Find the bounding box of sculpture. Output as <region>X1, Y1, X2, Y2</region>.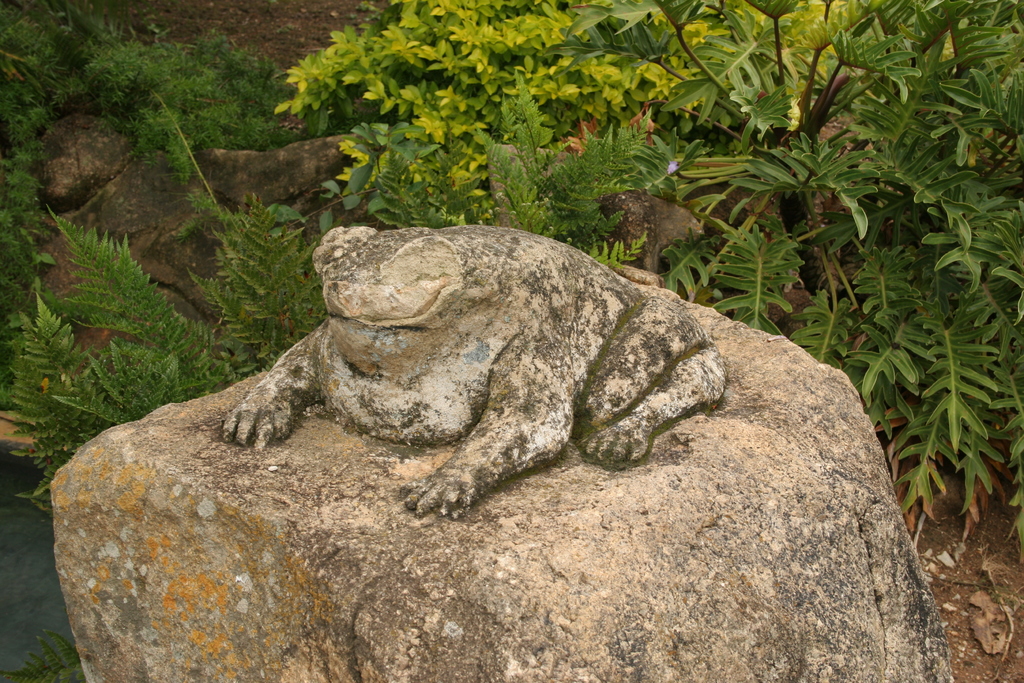
<region>227, 220, 723, 514</region>.
